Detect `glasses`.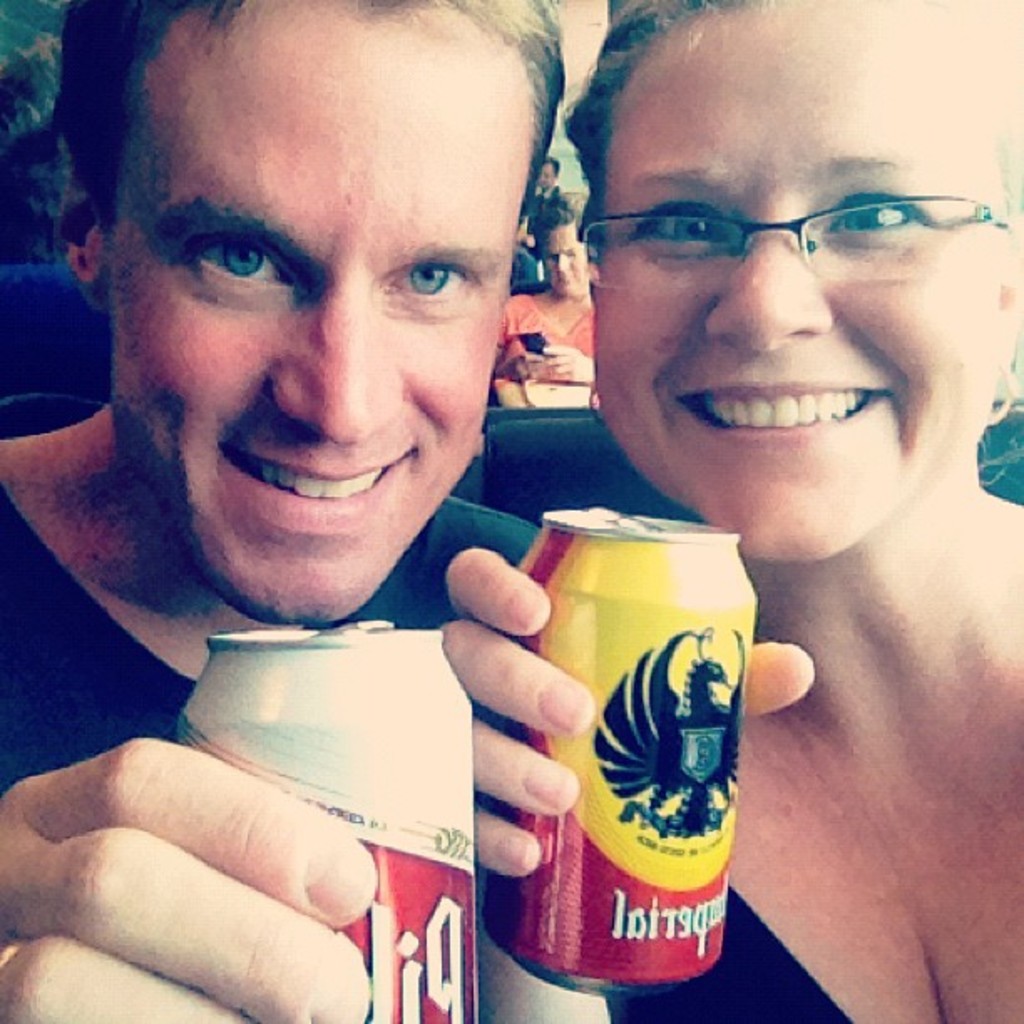
Detected at <box>566,186,1022,293</box>.
